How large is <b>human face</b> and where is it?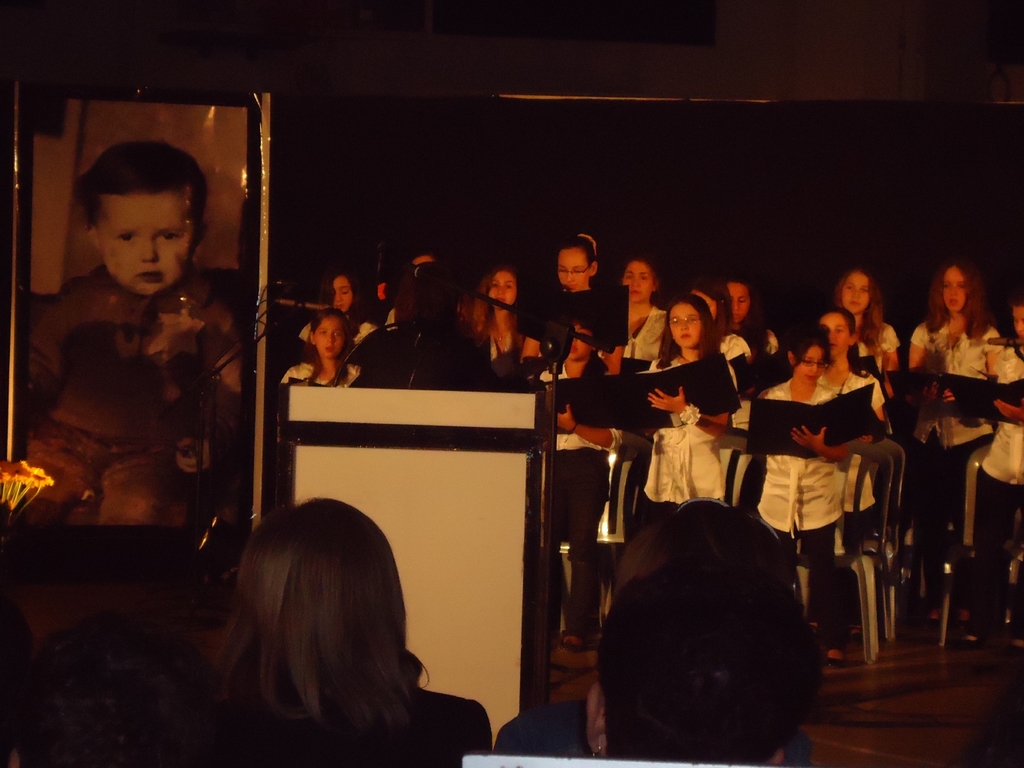
Bounding box: pyautogui.locateOnScreen(334, 275, 351, 314).
